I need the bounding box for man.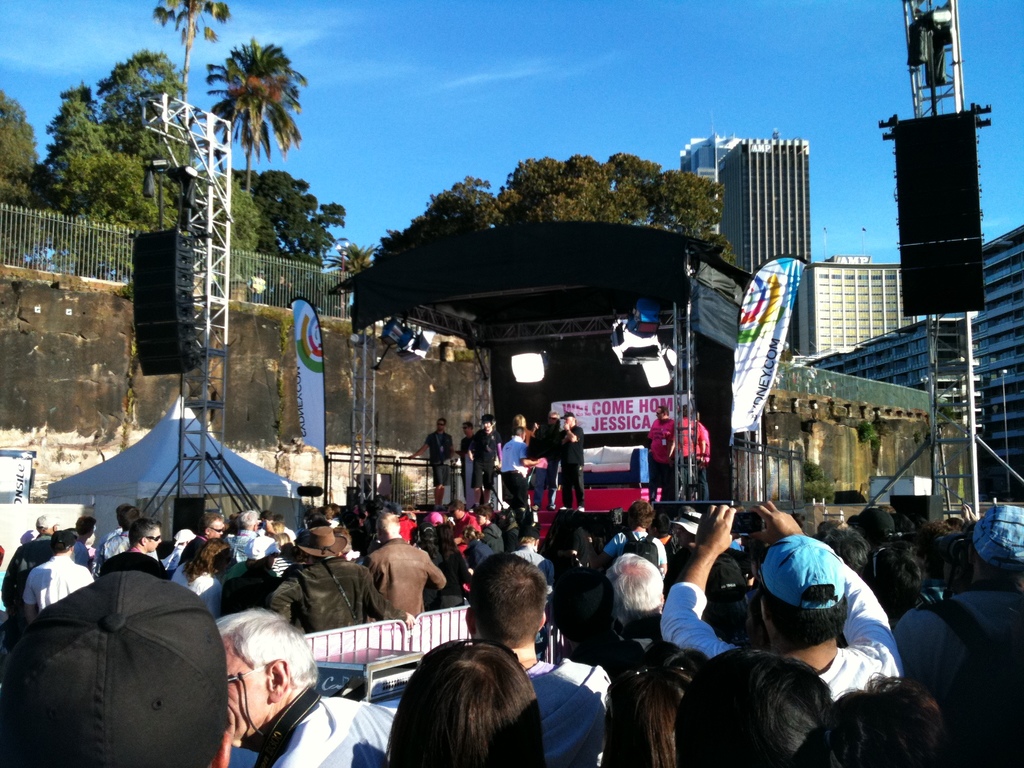
Here it is: [564, 412, 583, 509].
